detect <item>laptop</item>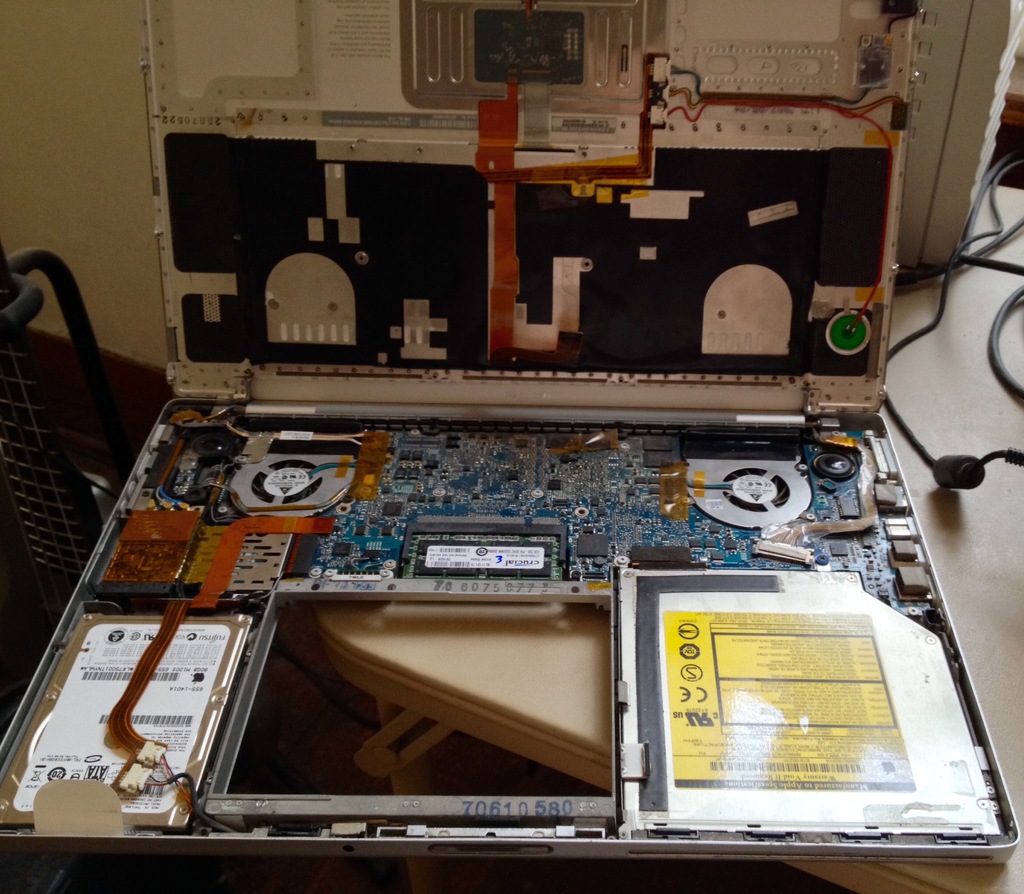
crop(0, 0, 1018, 859)
